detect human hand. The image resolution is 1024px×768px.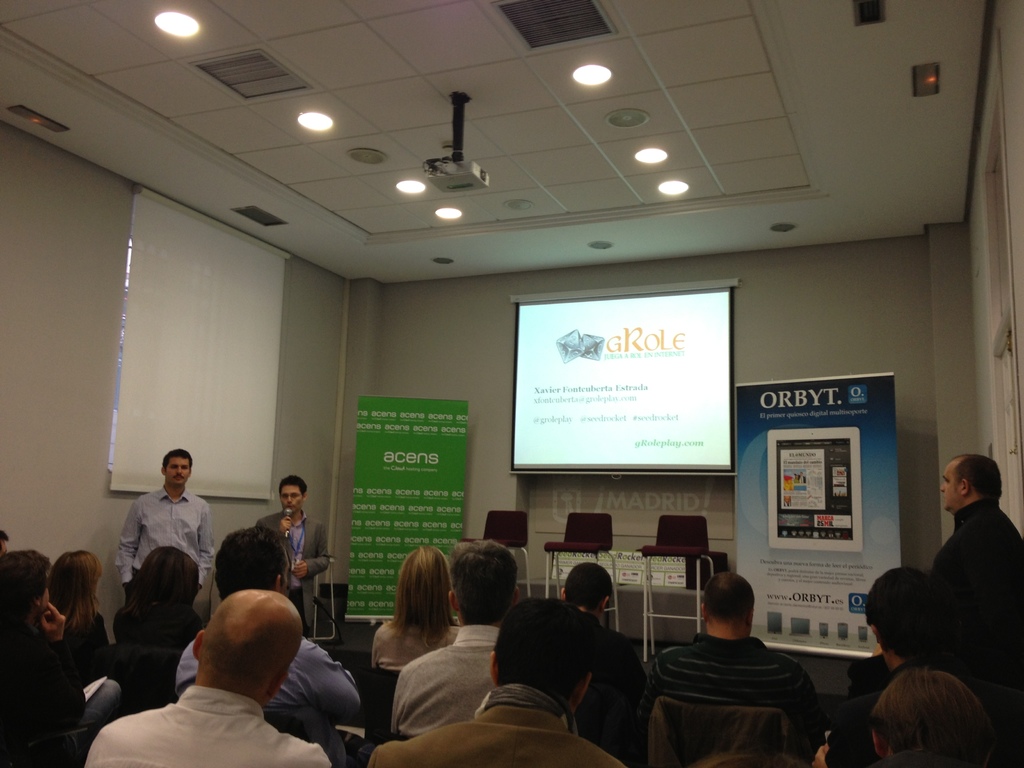
box(292, 561, 308, 580).
